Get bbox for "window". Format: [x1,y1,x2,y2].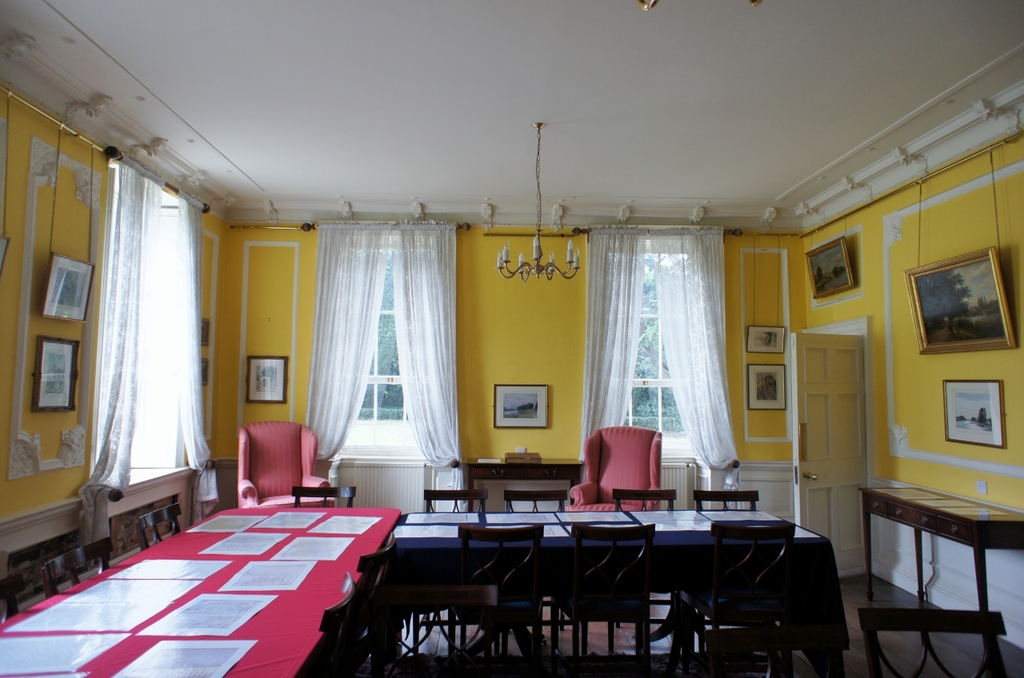
[343,236,434,445].
